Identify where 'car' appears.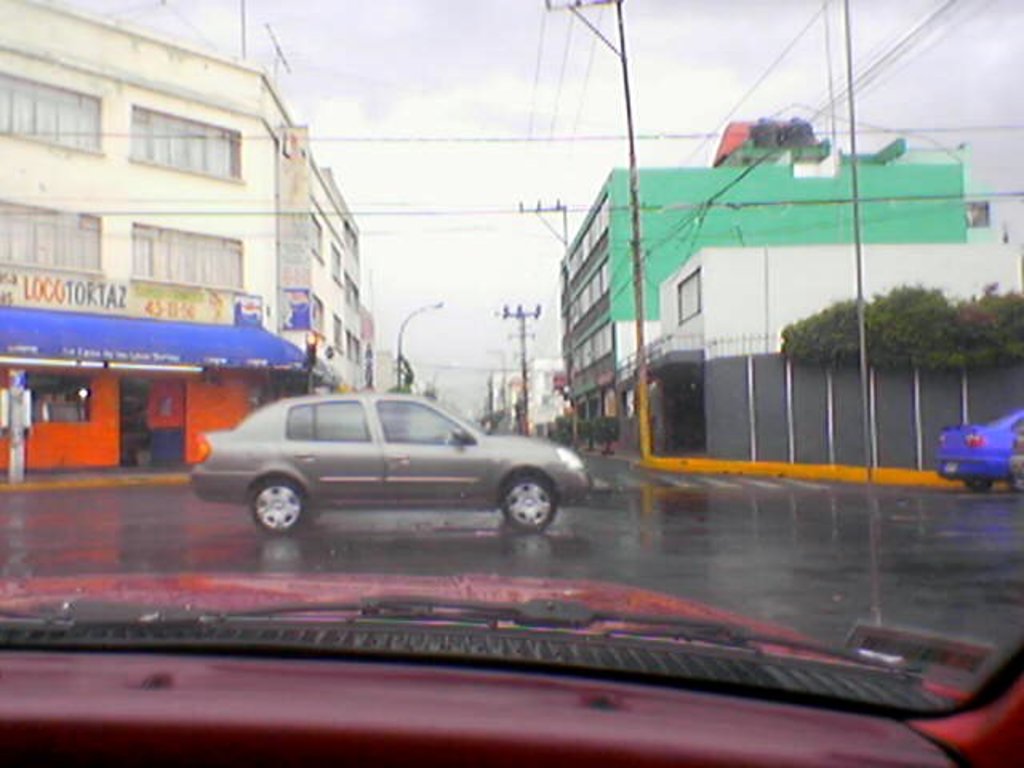
Appears at 0/0/1022/766.
